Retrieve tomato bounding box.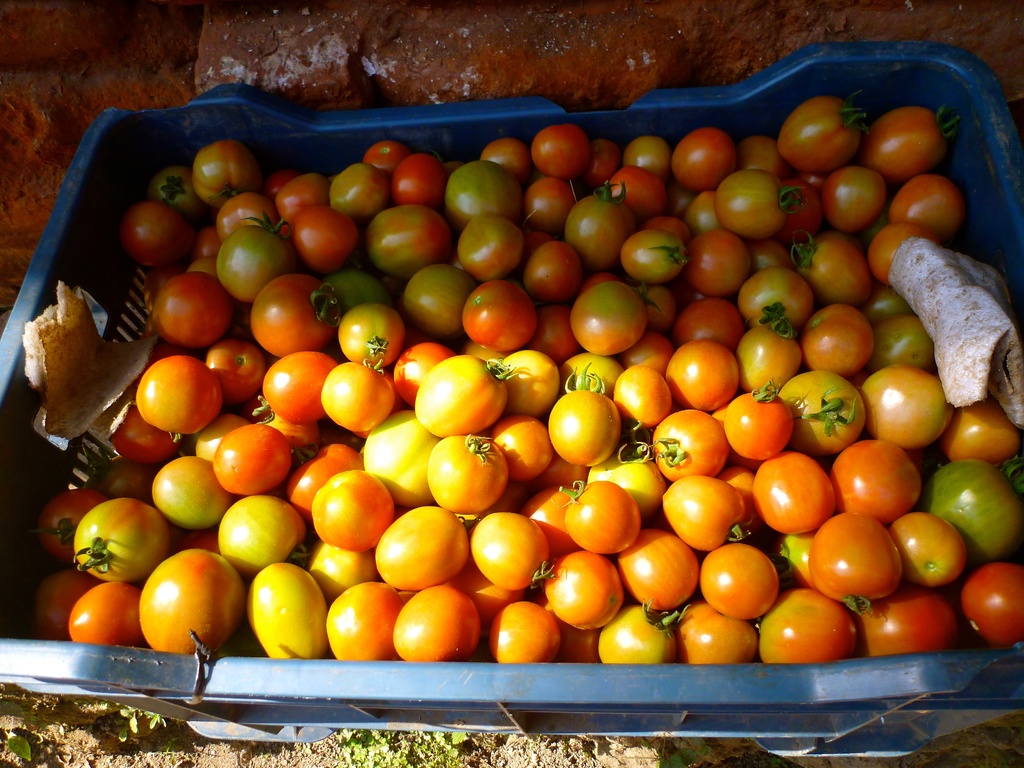
Bounding box: {"left": 36, "top": 486, "right": 111, "bottom": 562}.
